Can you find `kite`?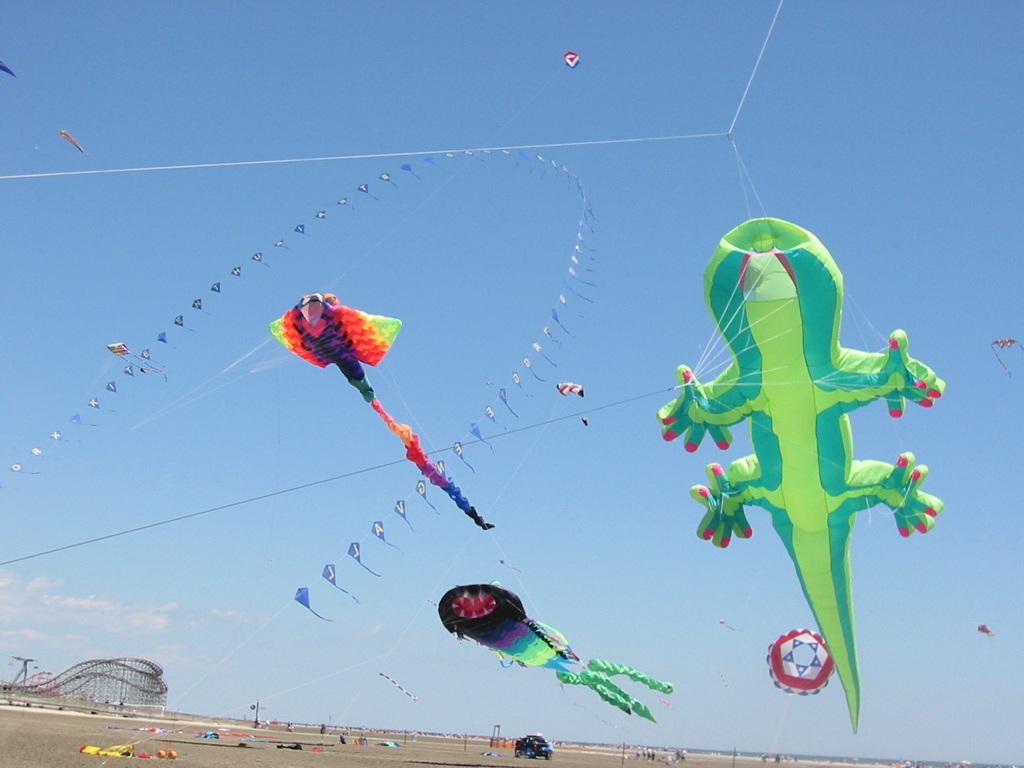
Yes, bounding box: {"left": 153, "top": 330, "right": 180, "bottom": 350}.
